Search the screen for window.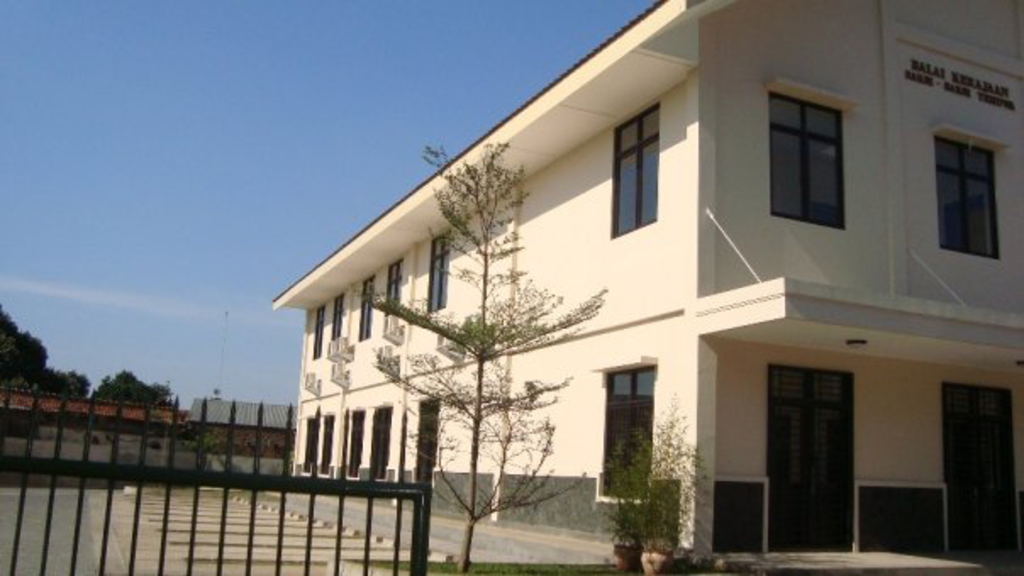
Found at [left=344, top=408, right=365, bottom=478].
